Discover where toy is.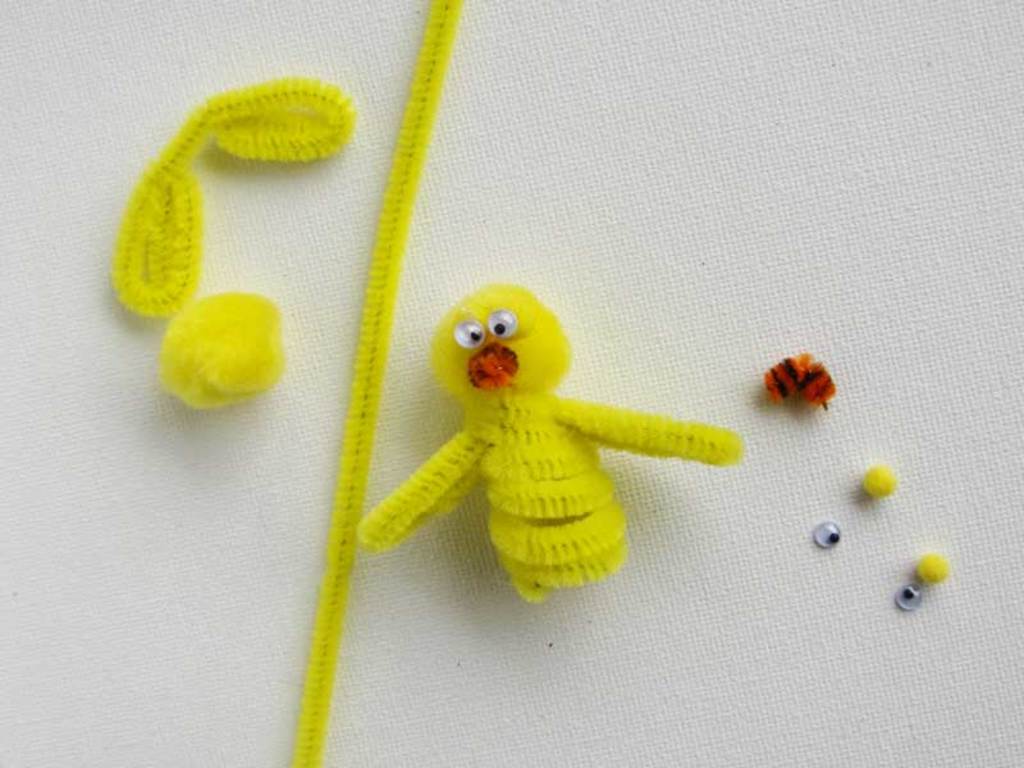
Discovered at box=[803, 521, 836, 552].
